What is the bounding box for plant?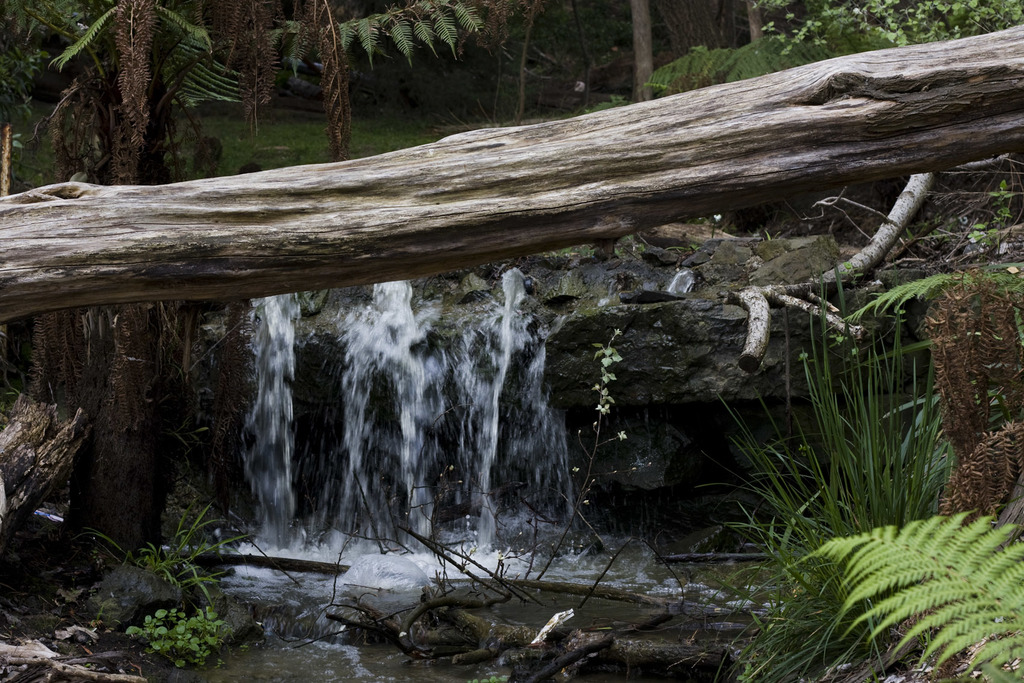
BBox(646, 0, 1023, 92).
